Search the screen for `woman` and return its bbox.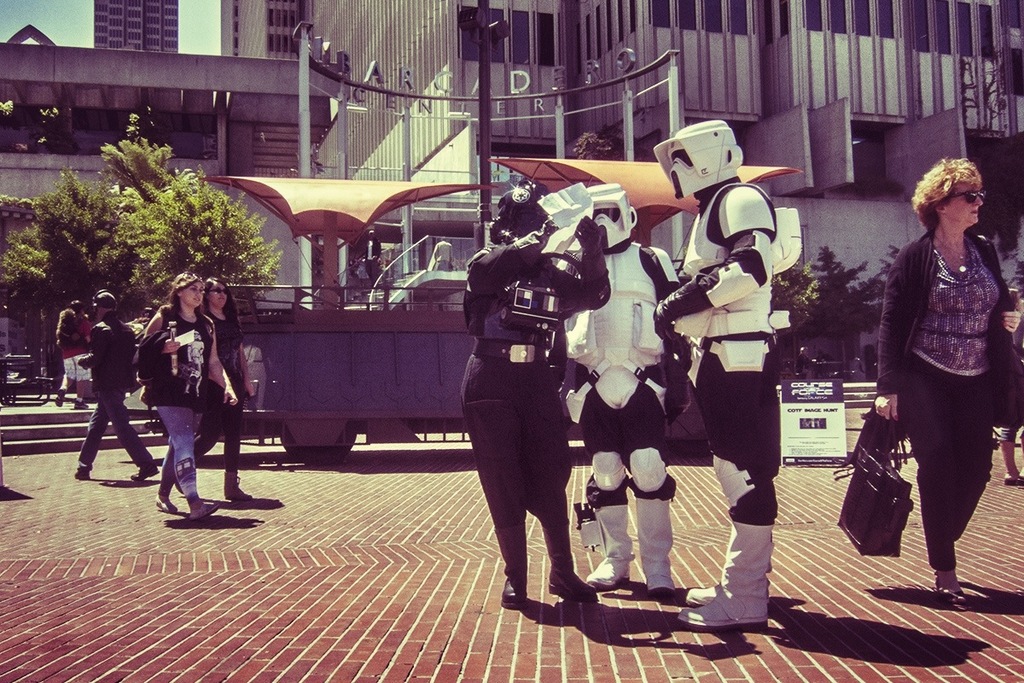
Found: (left=140, top=272, right=236, bottom=518).
